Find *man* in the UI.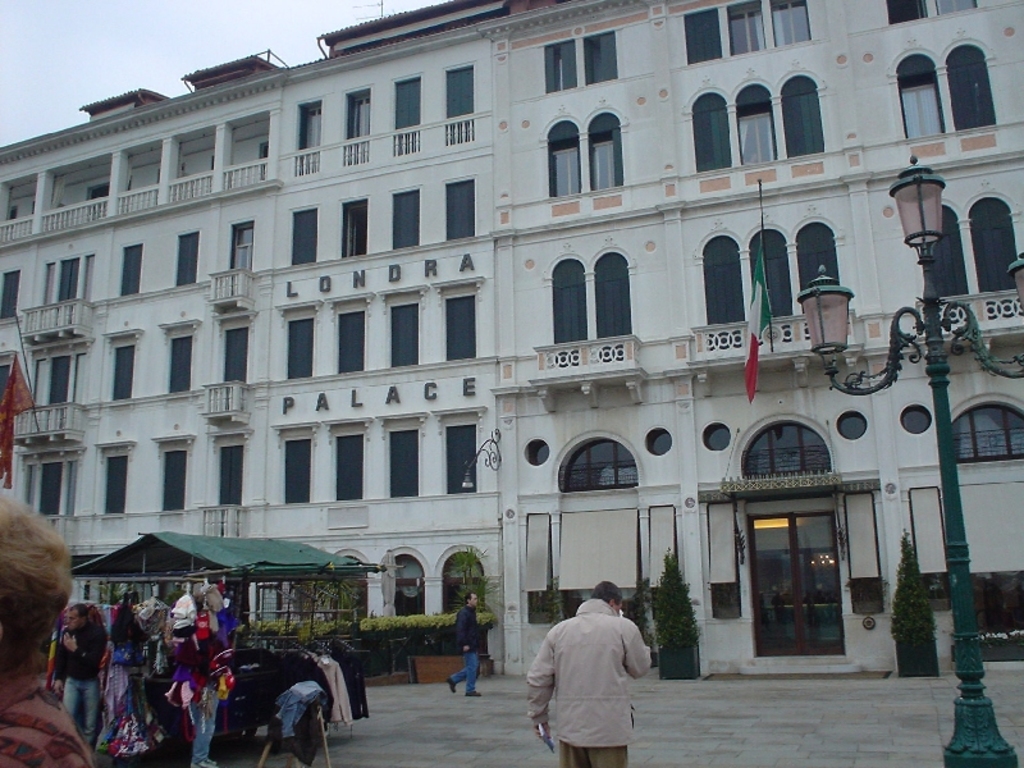
UI element at bbox=[54, 605, 109, 751].
